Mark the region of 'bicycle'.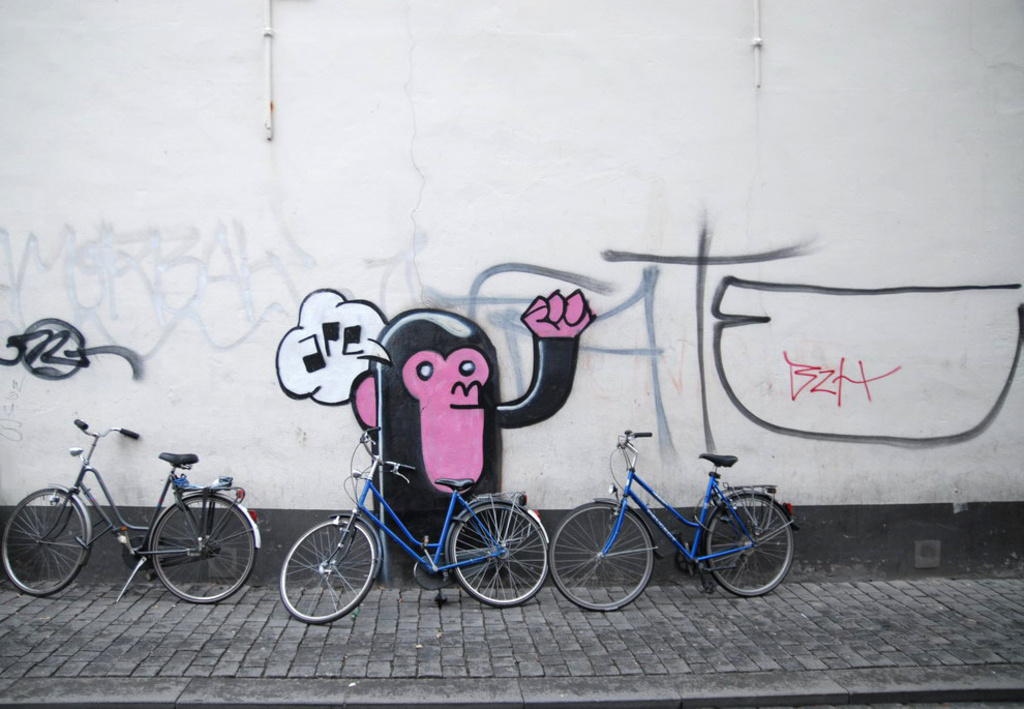
Region: 551:425:799:622.
